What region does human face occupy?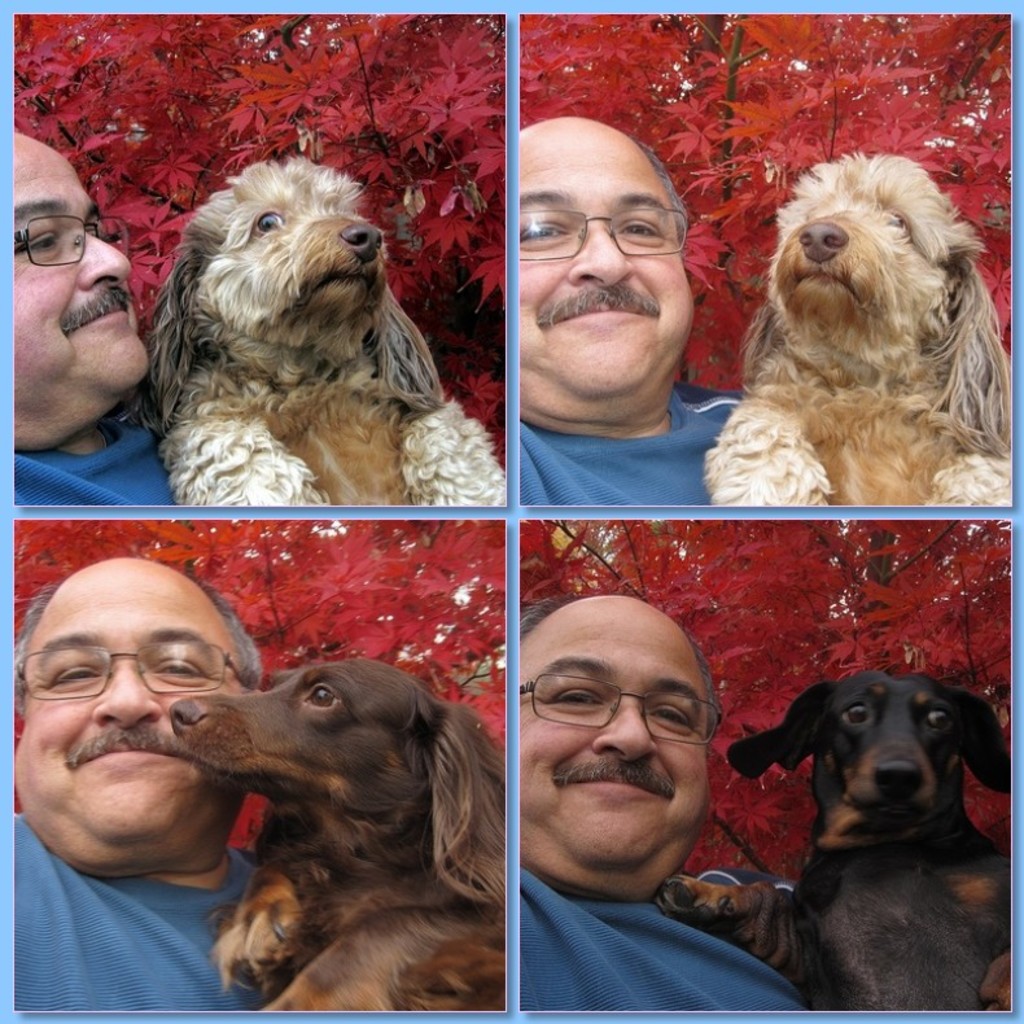
<region>521, 115, 703, 404</region>.
